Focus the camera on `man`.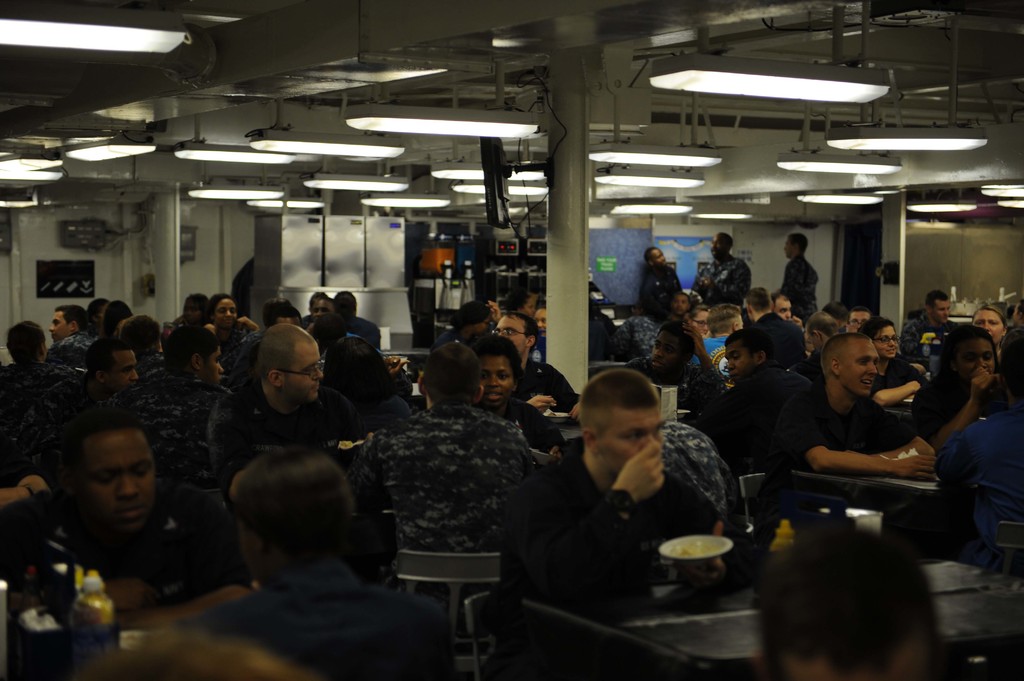
Focus region: <region>134, 319, 236, 482</region>.
